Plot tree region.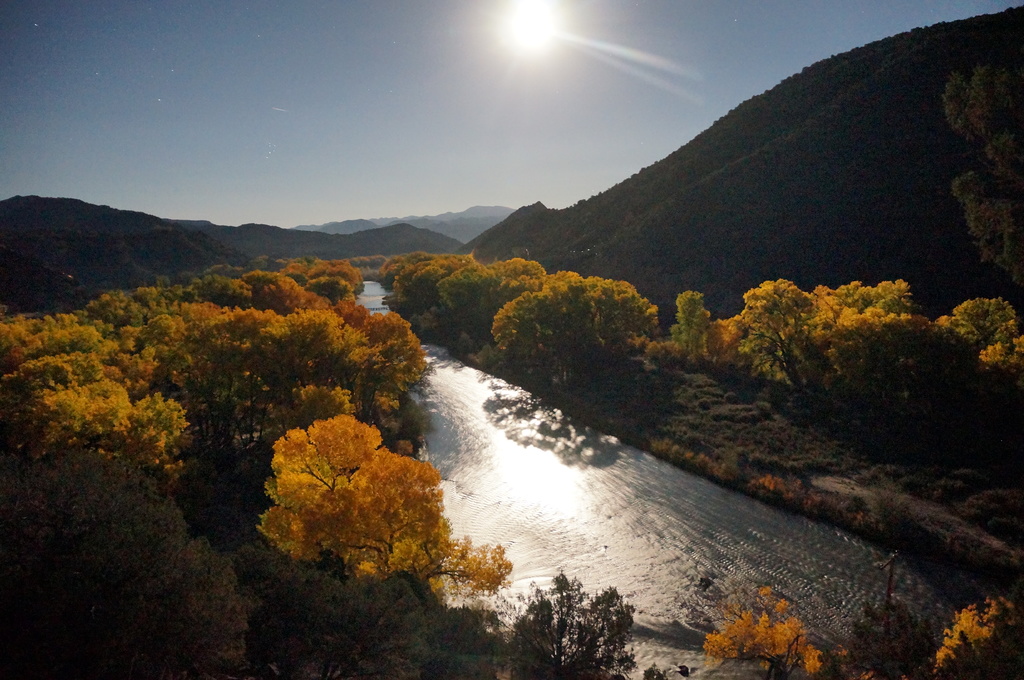
Plotted at 700 589 822 679.
